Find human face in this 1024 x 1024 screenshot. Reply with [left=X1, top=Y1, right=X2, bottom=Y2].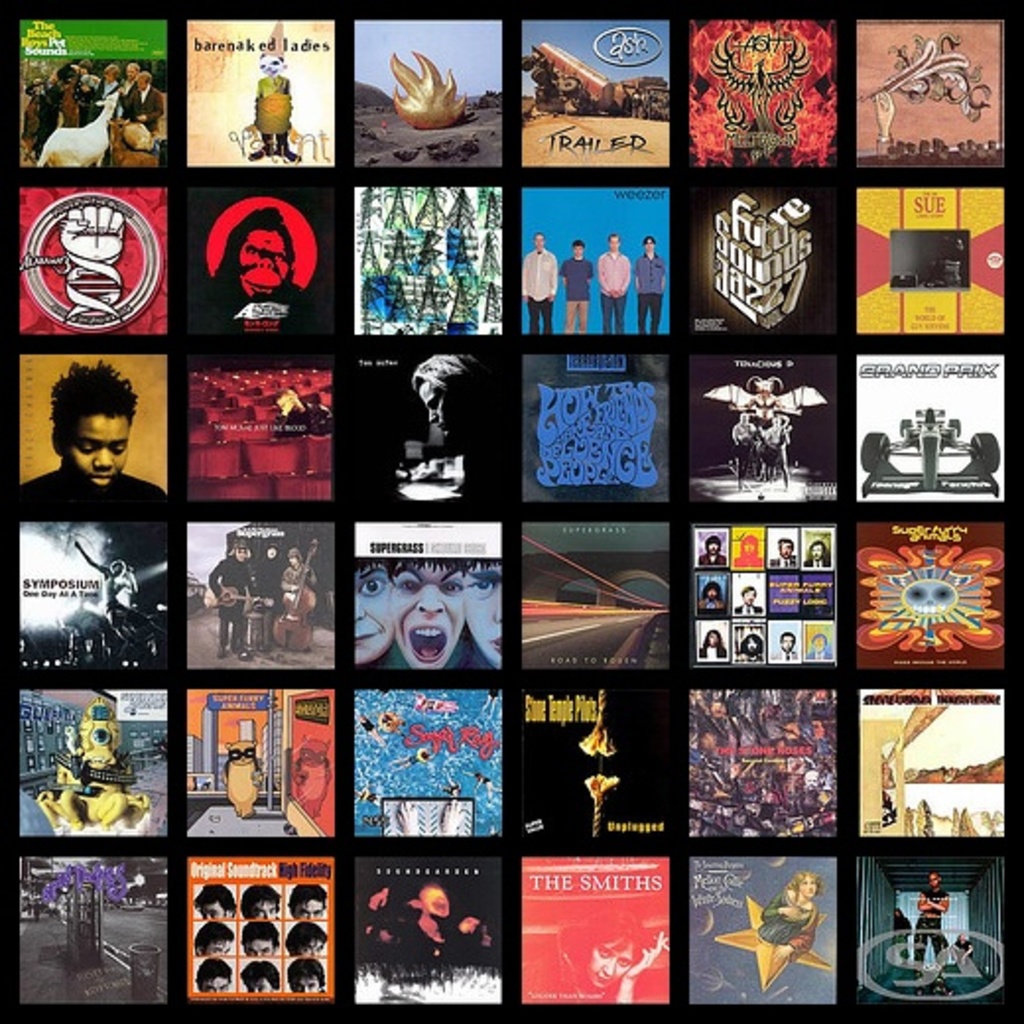
[left=567, top=240, right=587, bottom=260].
